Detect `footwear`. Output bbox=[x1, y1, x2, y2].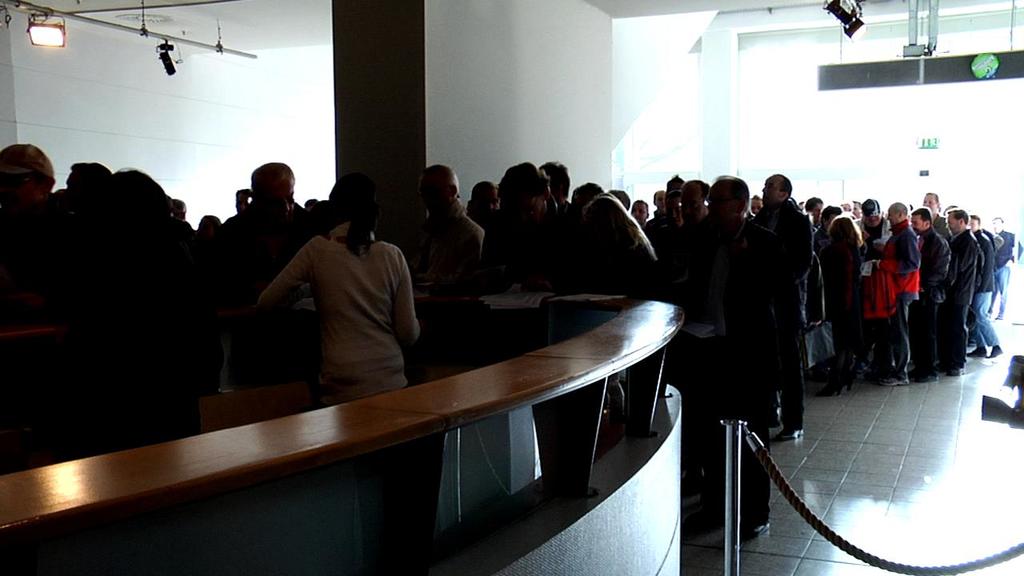
bbox=[971, 342, 990, 359].
